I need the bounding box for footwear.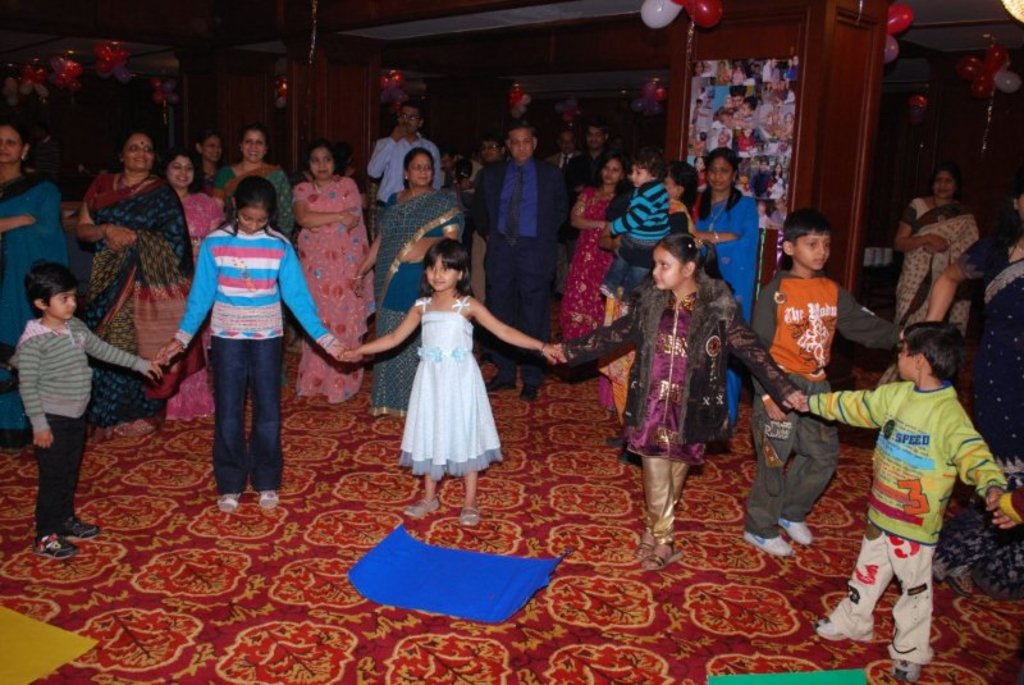
Here it is: bbox(54, 511, 97, 535).
